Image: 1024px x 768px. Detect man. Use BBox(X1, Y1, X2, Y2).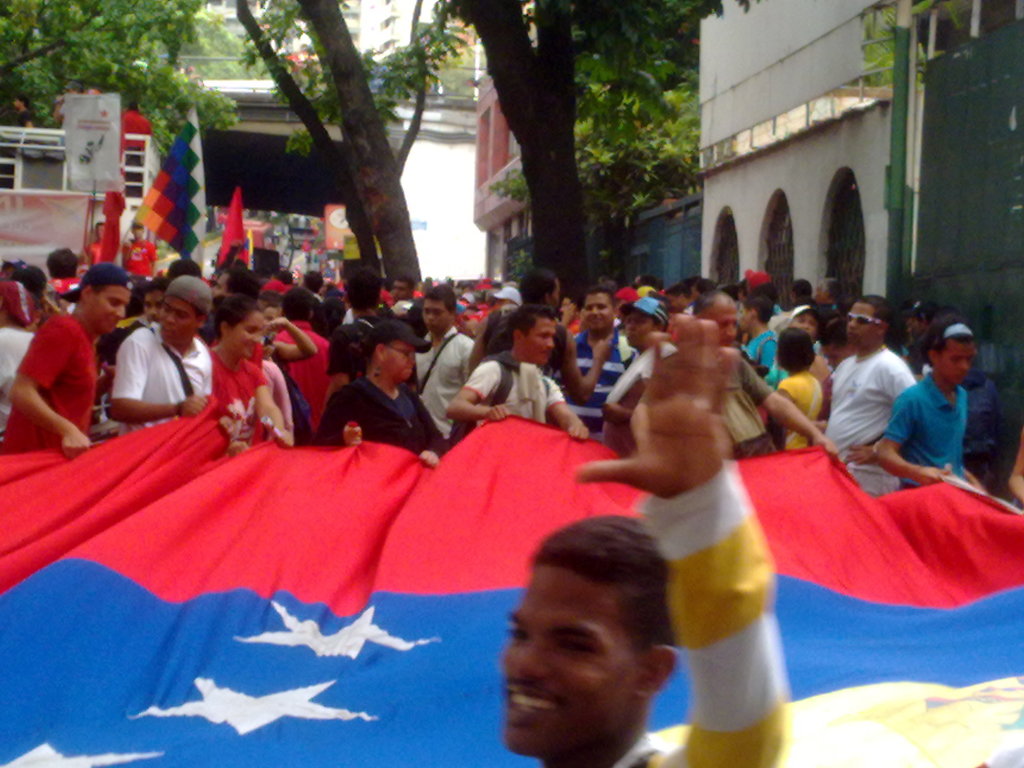
BBox(119, 212, 163, 280).
